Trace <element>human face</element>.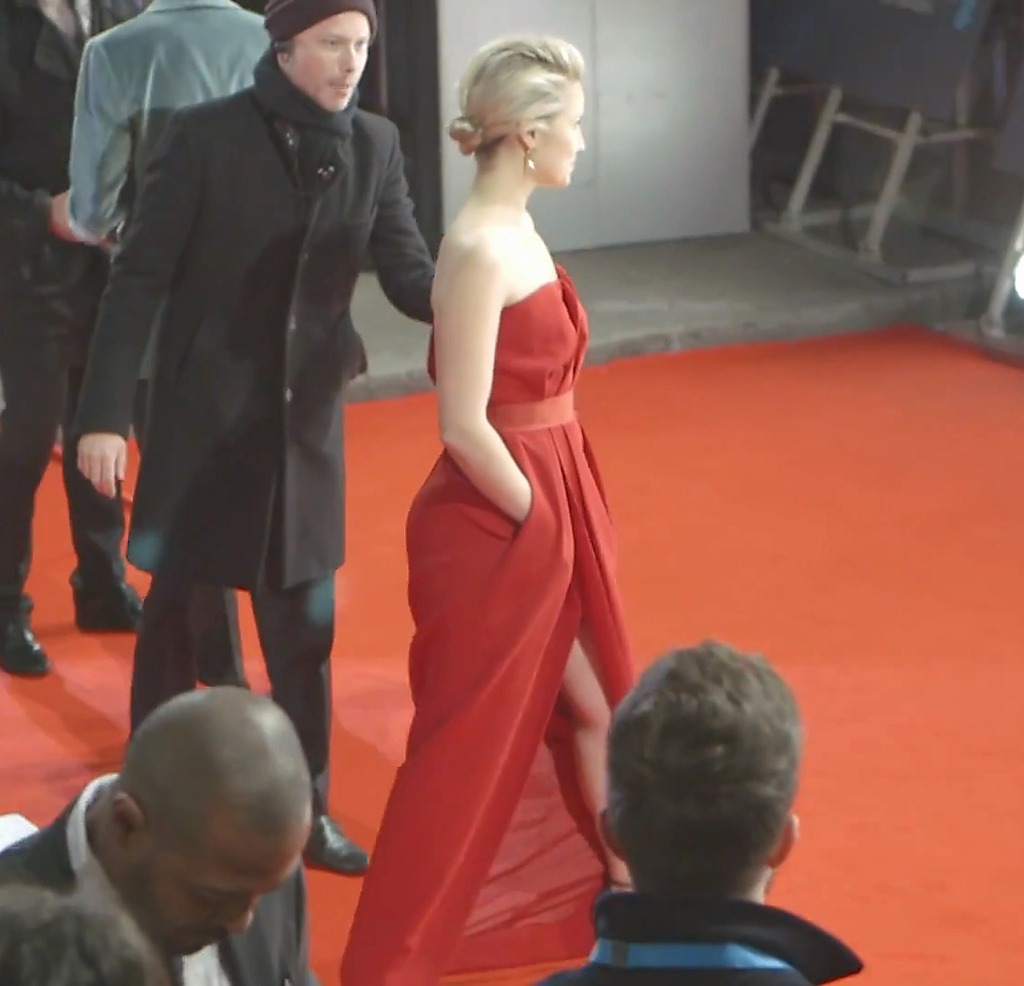
Traced to [left=138, top=834, right=300, bottom=952].
